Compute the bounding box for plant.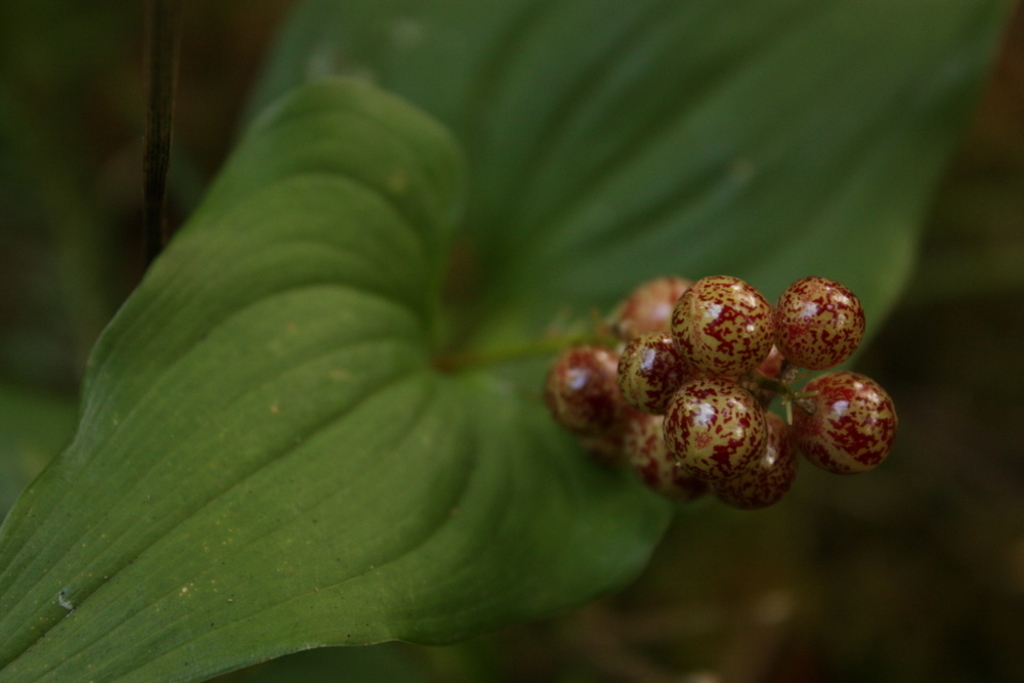
Rect(0, 29, 956, 682).
